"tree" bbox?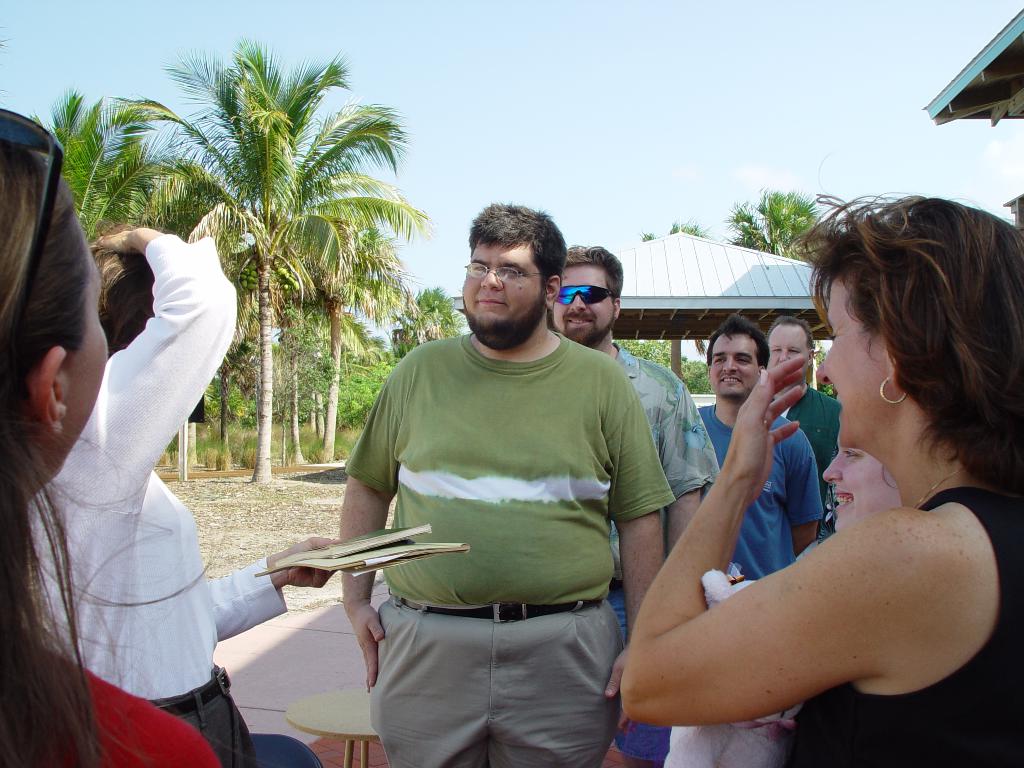
select_region(639, 223, 721, 385)
